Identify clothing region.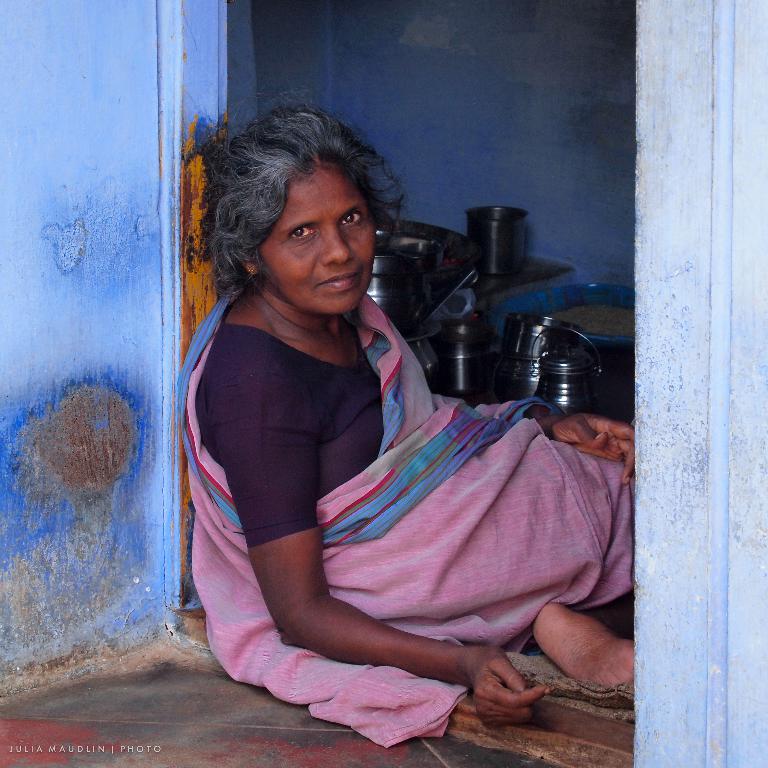
Region: {"left": 178, "top": 267, "right": 647, "bottom": 765}.
